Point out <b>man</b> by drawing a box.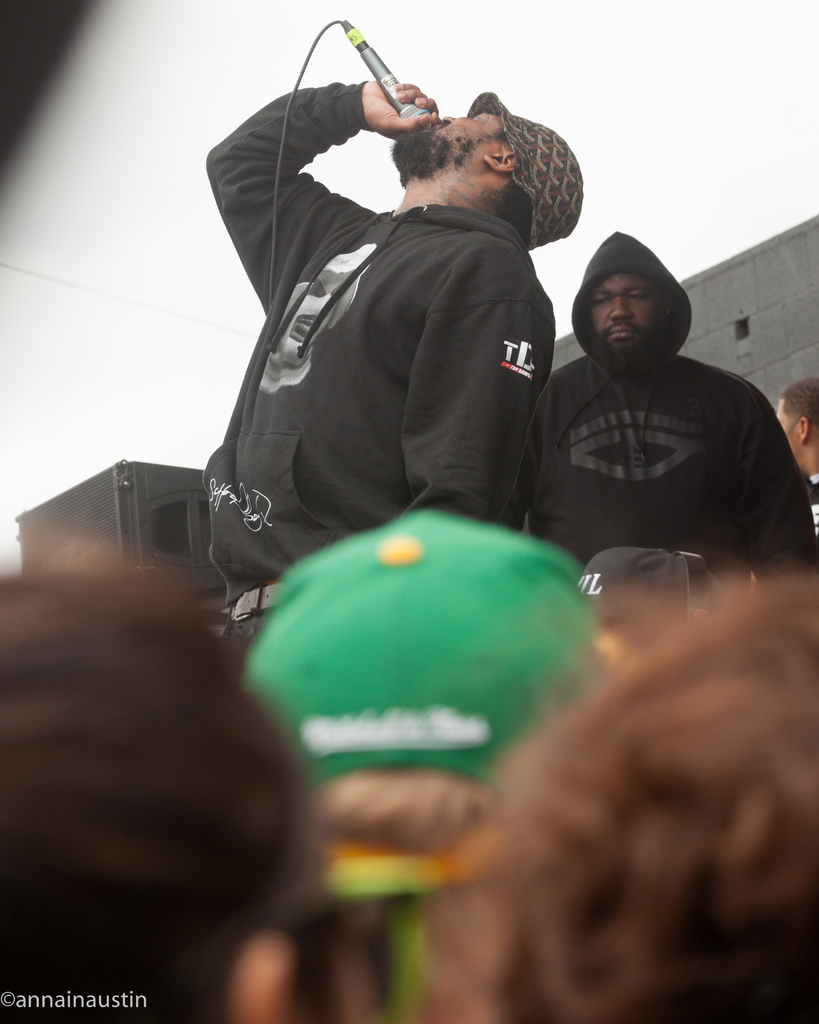
(x1=0, y1=543, x2=347, y2=1023).
